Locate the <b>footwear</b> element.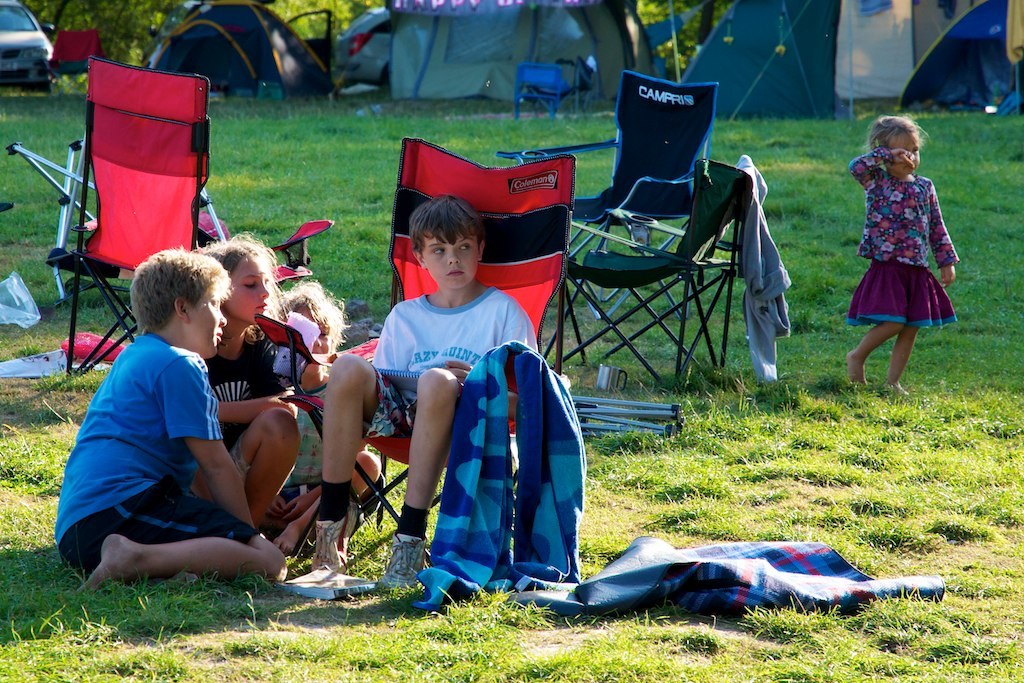
Element bbox: l=377, t=534, r=422, b=591.
